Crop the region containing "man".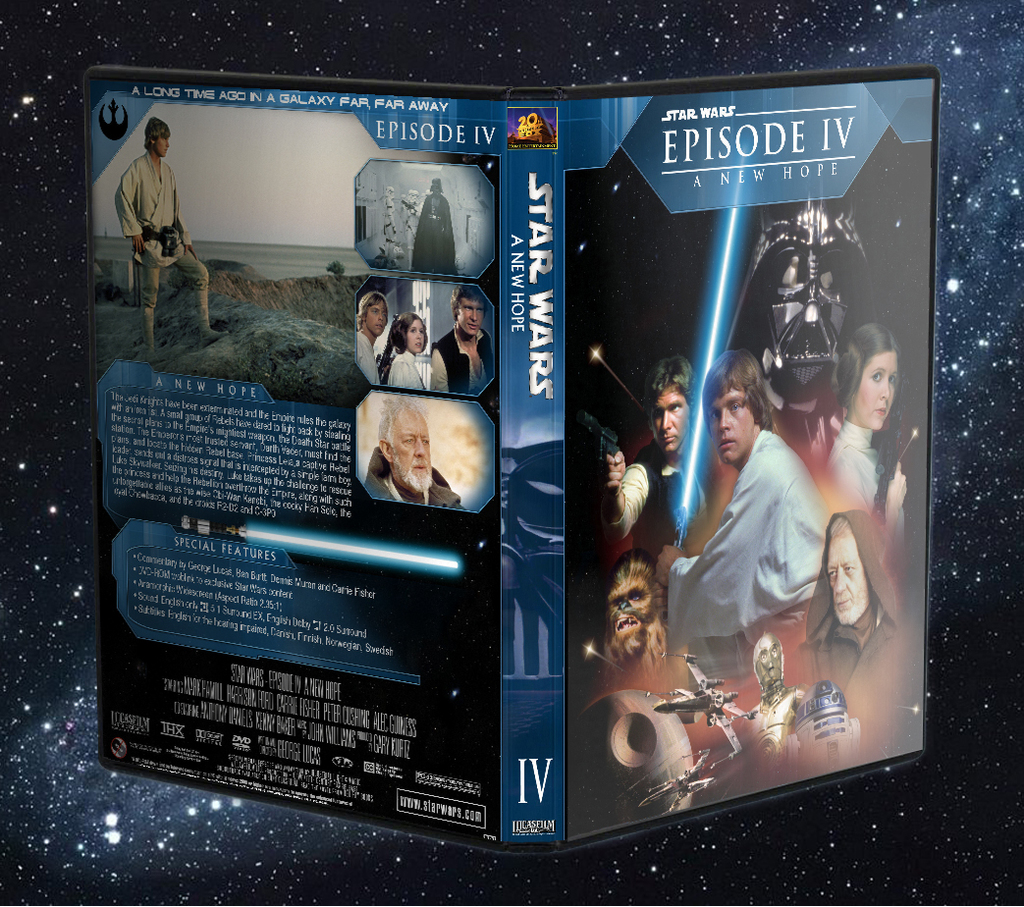
Crop region: 434, 288, 496, 394.
